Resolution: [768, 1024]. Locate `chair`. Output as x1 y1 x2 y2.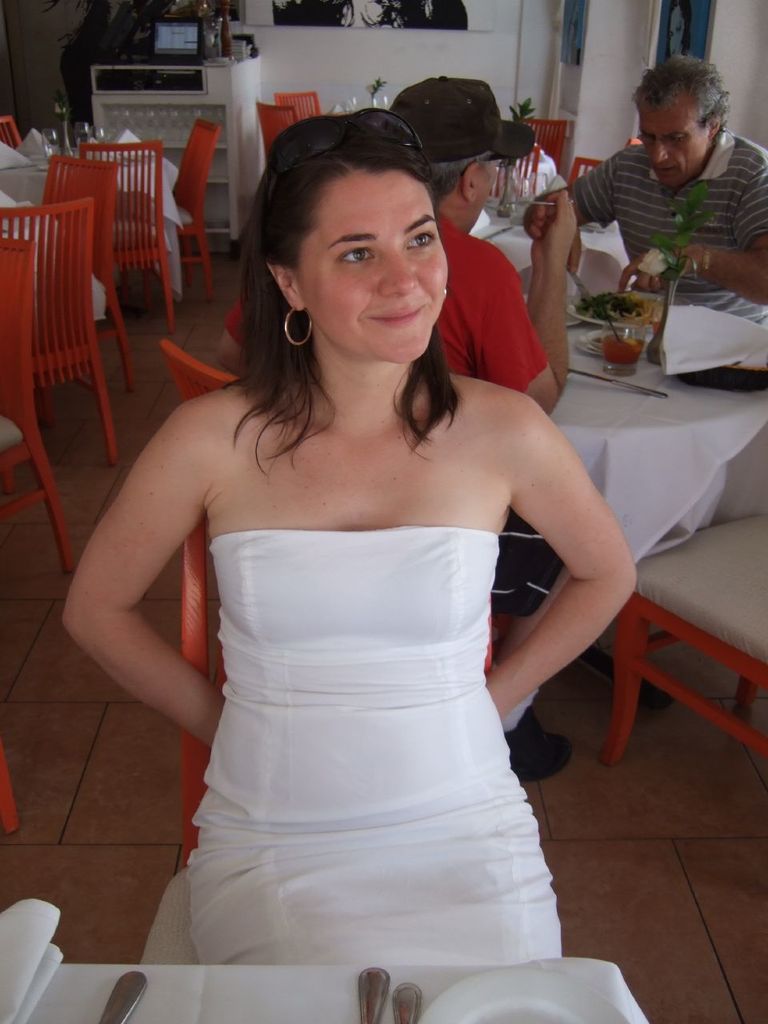
281 84 329 125.
